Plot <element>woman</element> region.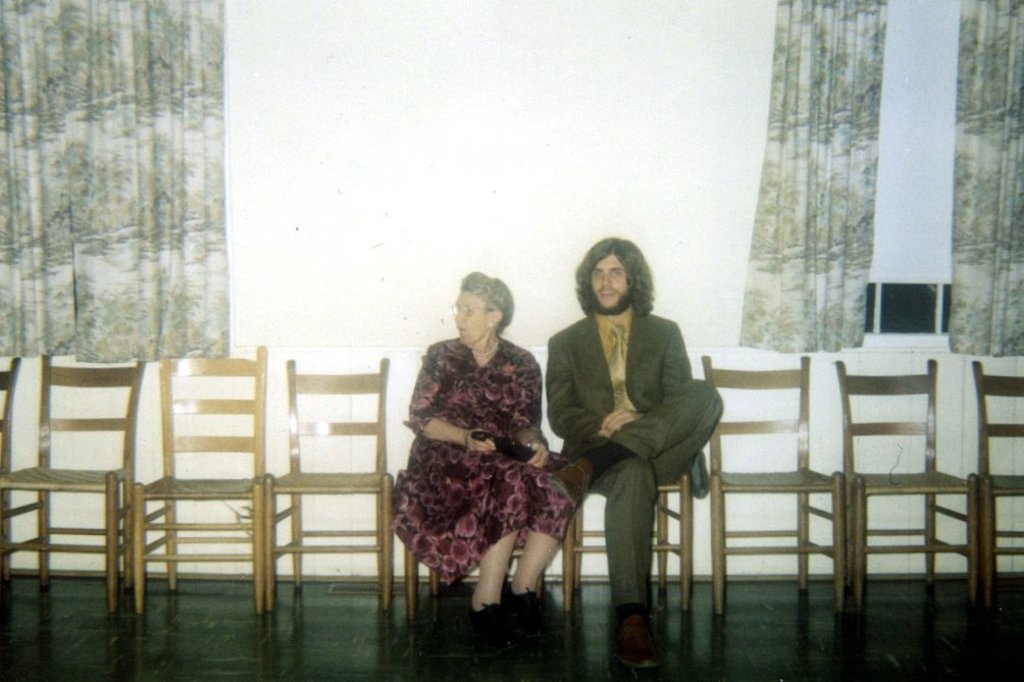
Plotted at 394/274/581/640.
